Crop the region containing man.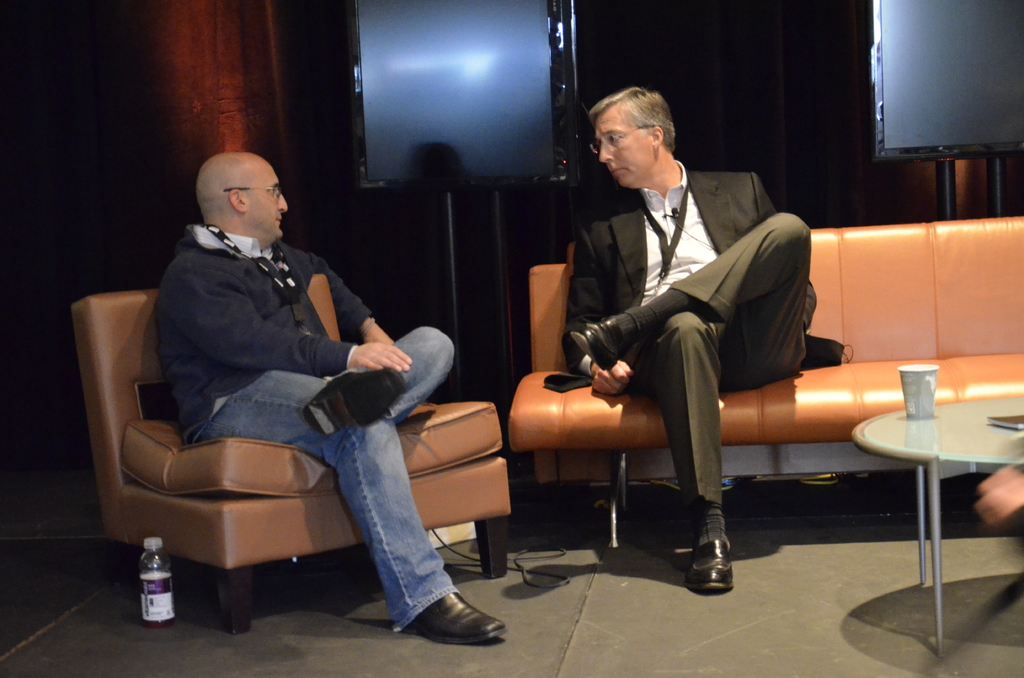
Crop region: crop(153, 150, 509, 647).
